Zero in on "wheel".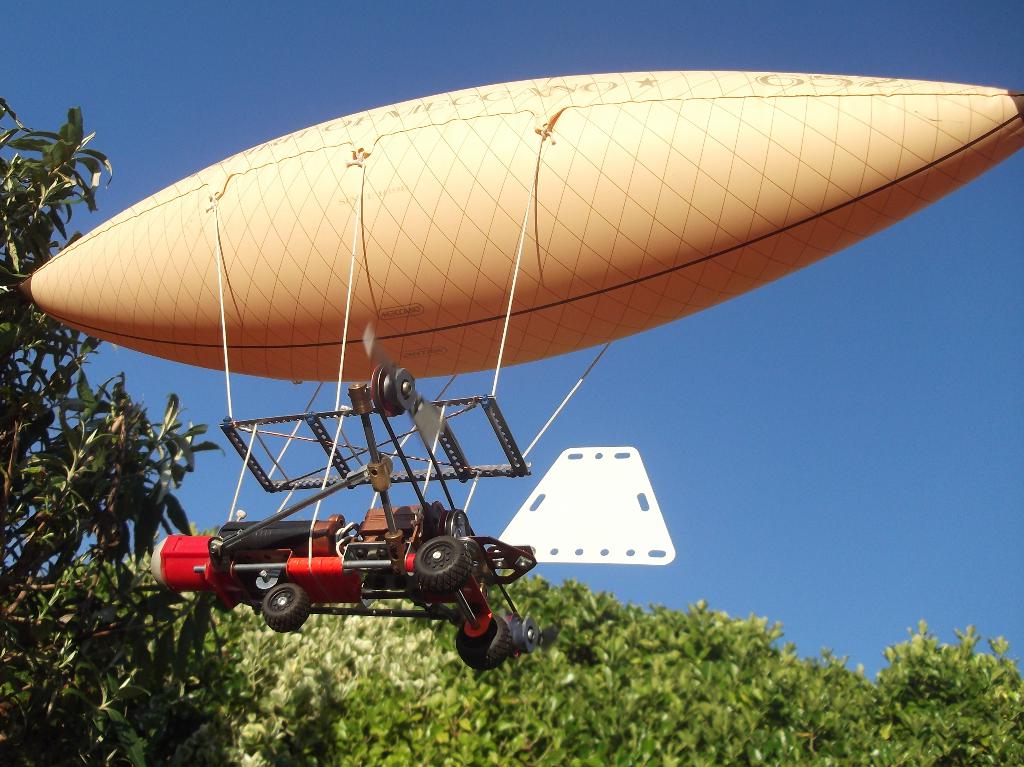
Zeroed in: BBox(455, 613, 512, 668).
